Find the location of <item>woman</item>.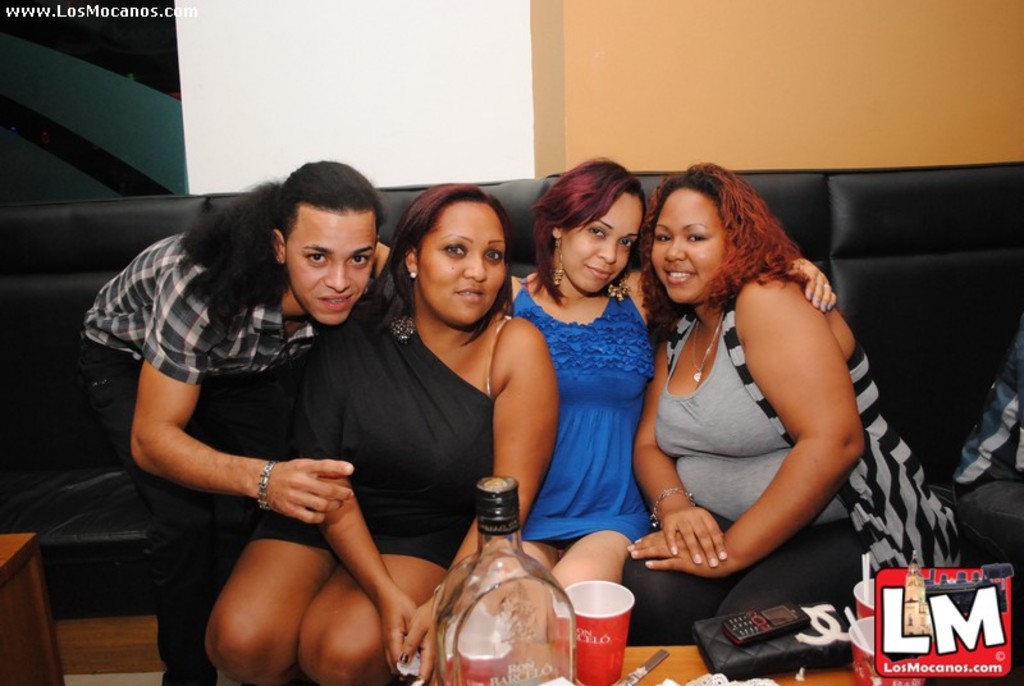
Location: left=77, top=160, right=392, bottom=685.
